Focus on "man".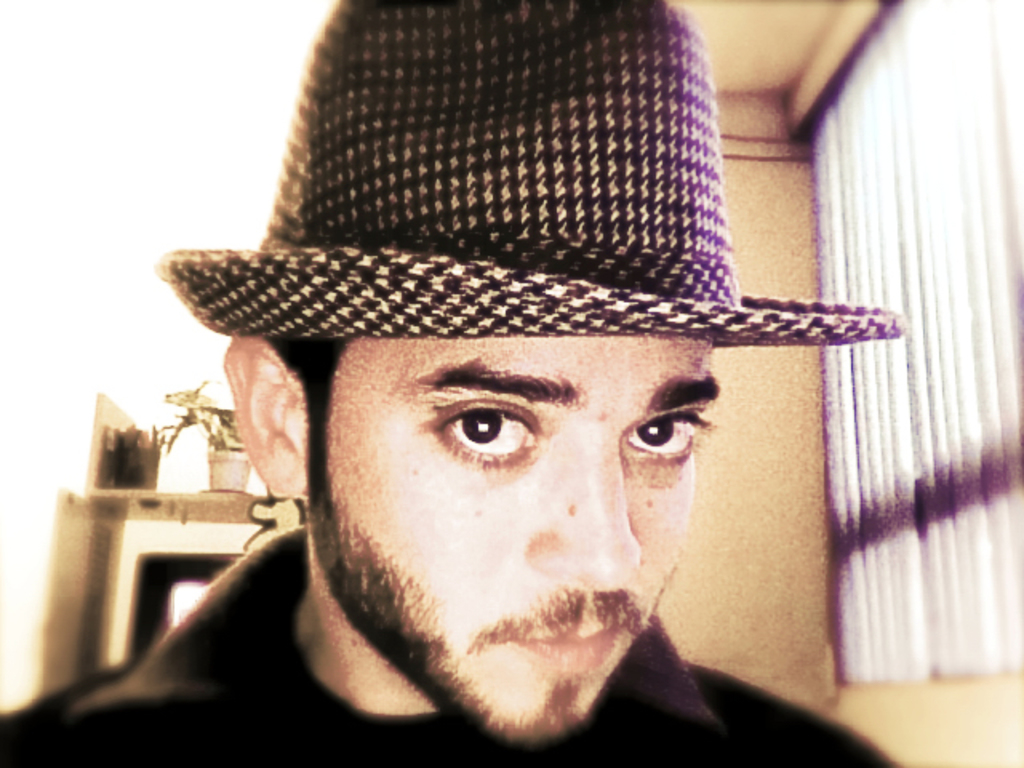
Focused at 0/0/906/766.
